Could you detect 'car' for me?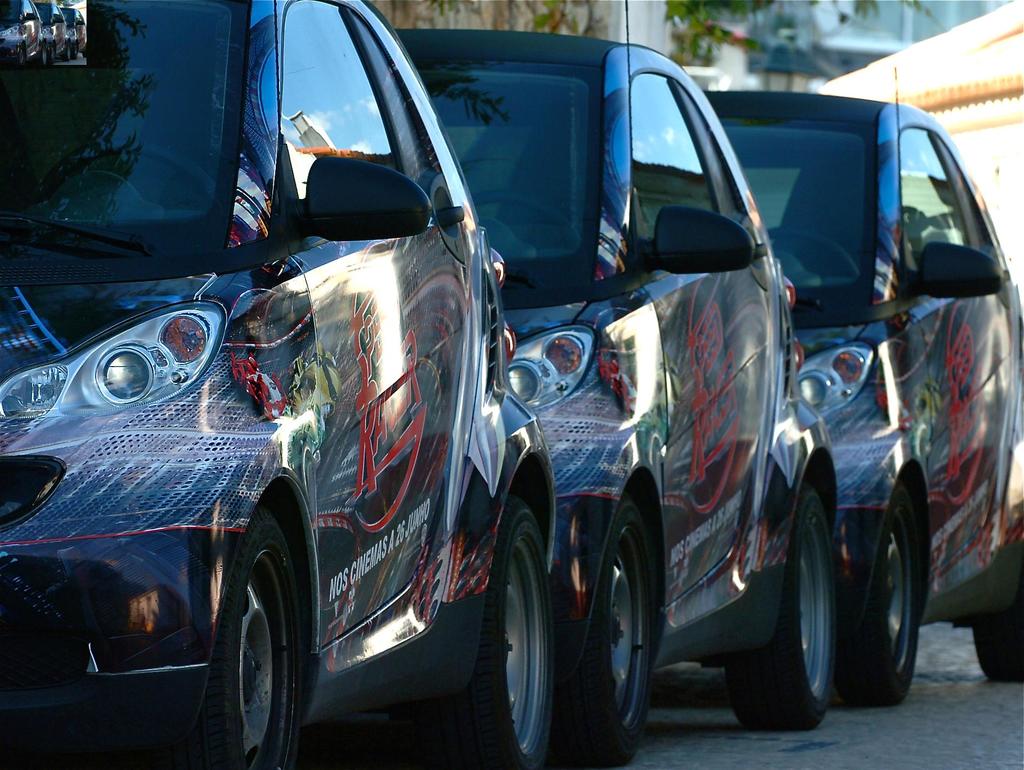
Detection result: [x1=397, y1=40, x2=847, y2=769].
